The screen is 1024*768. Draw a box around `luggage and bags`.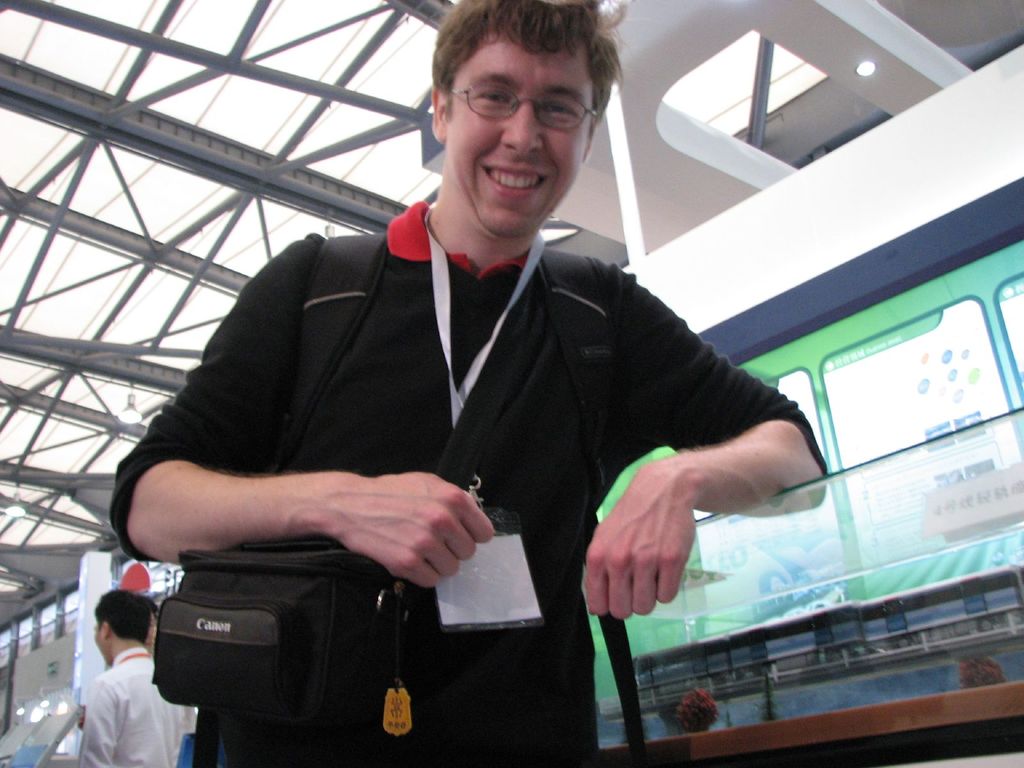
locate(154, 283, 565, 767).
